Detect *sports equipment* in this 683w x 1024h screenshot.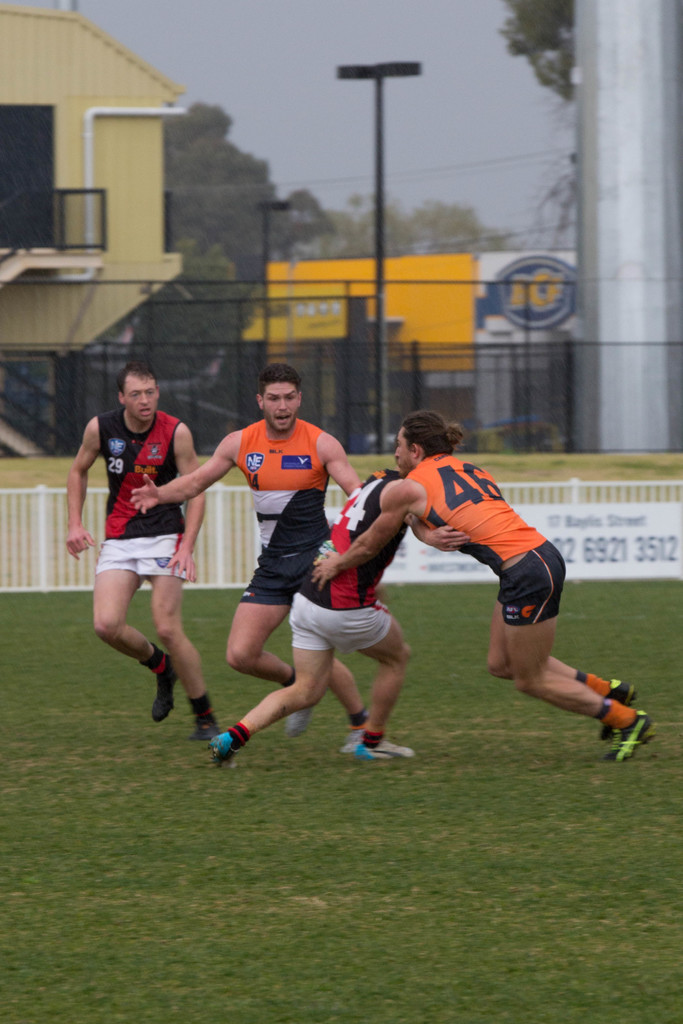
Detection: 342:722:361:757.
